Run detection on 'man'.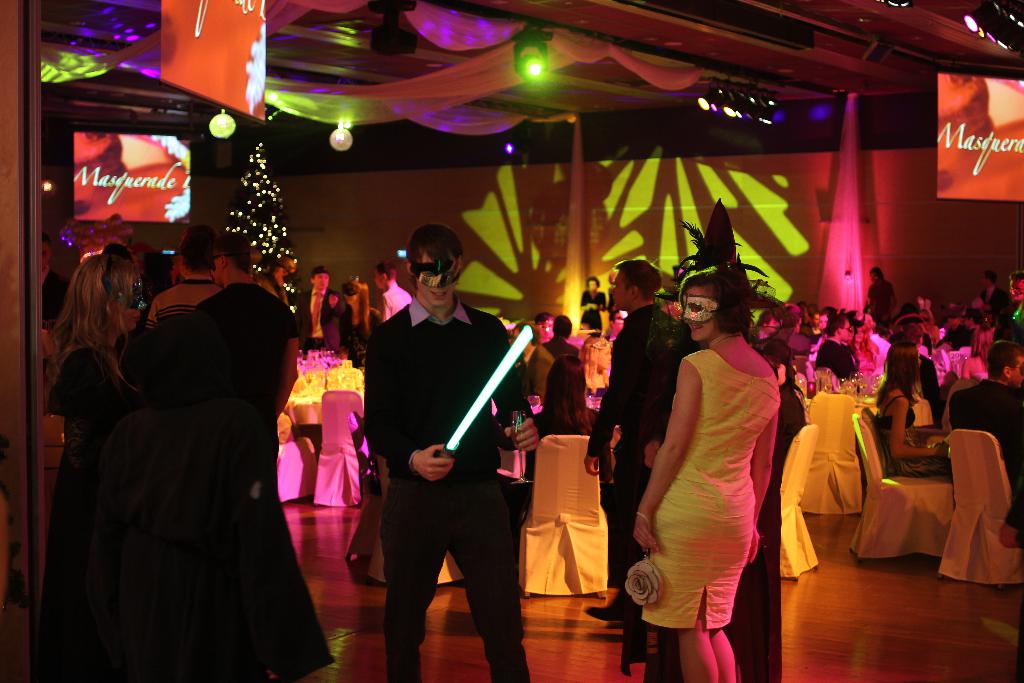
Result: locate(950, 341, 1023, 538).
